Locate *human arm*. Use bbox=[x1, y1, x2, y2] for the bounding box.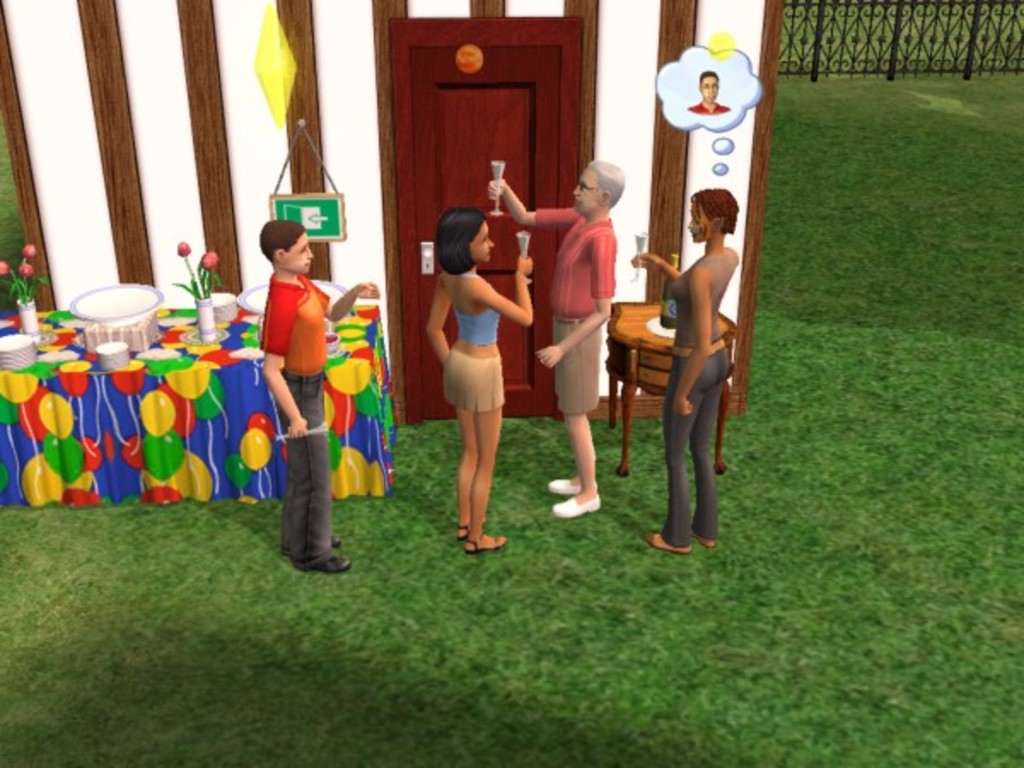
bbox=[317, 282, 379, 321].
